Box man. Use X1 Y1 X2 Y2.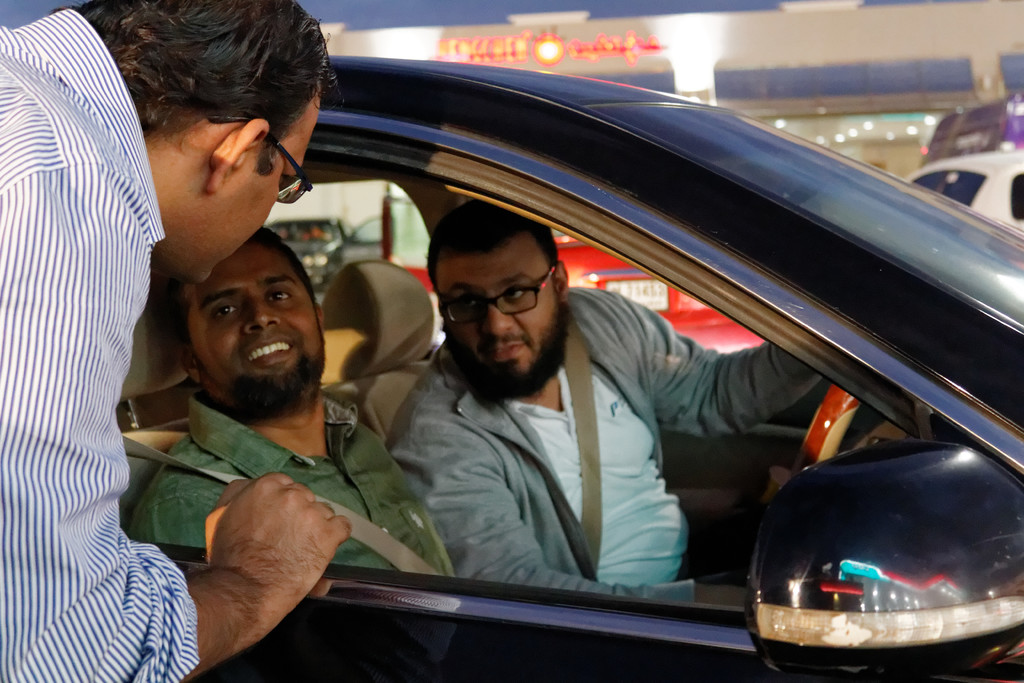
0 0 350 682.
